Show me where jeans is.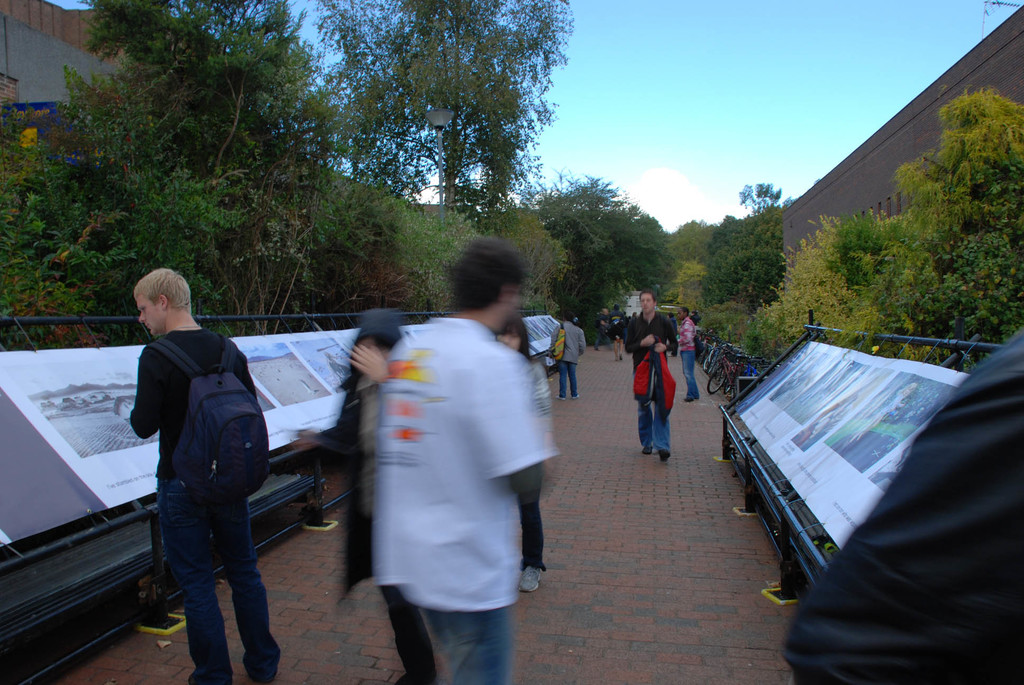
jeans is at [left=138, top=450, right=266, bottom=684].
